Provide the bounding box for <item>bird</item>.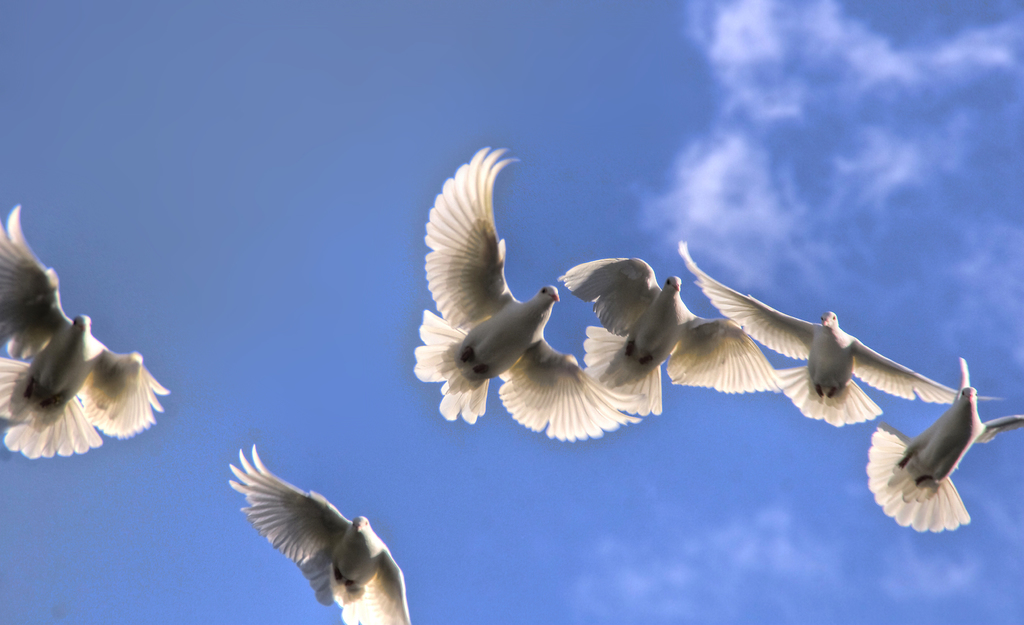
(left=679, top=241, right=1001, bottom=426).
